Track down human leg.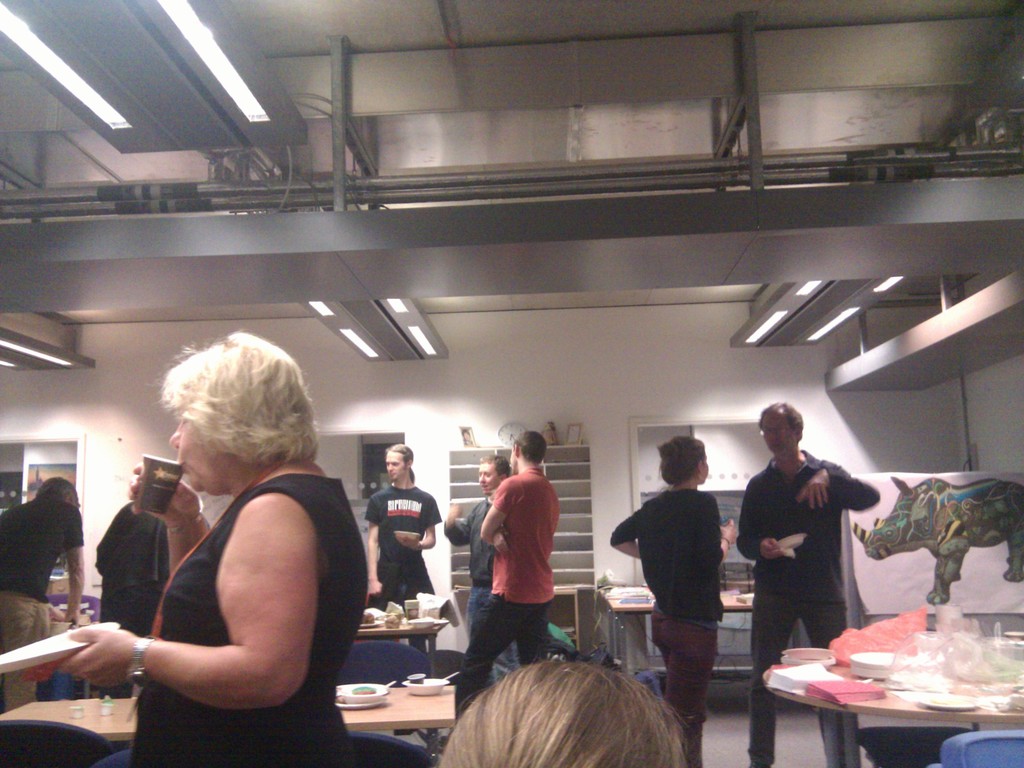
Tracked to box=[664, 593, 717, 767].
